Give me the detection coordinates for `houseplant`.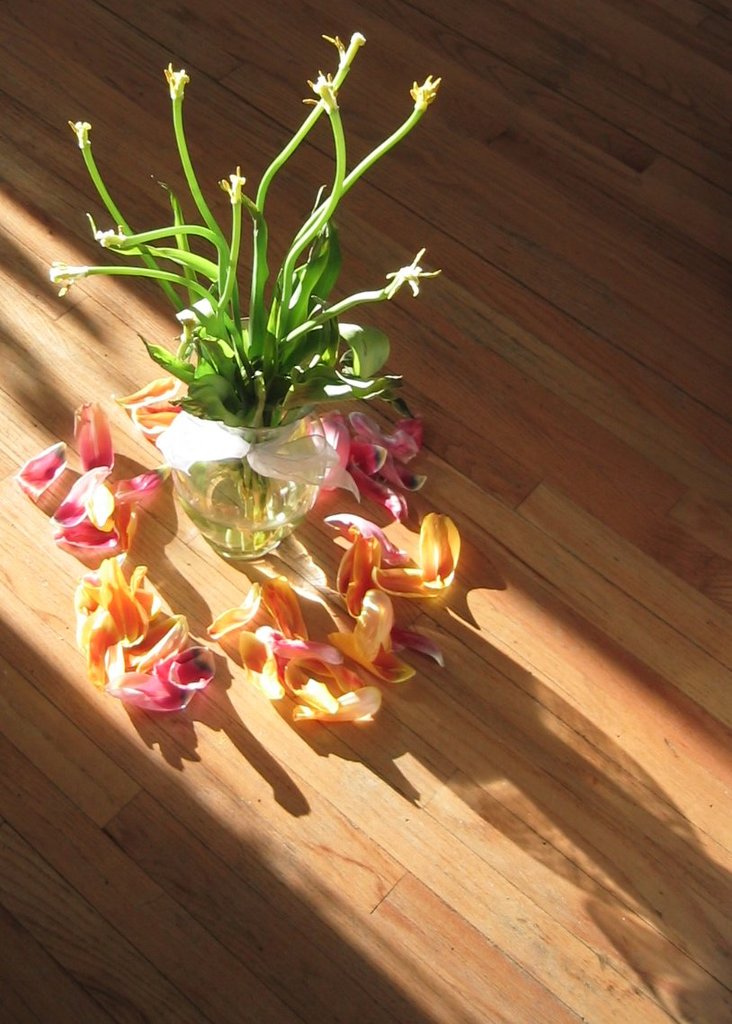
<region>87, 65, 430, 627</region>.
